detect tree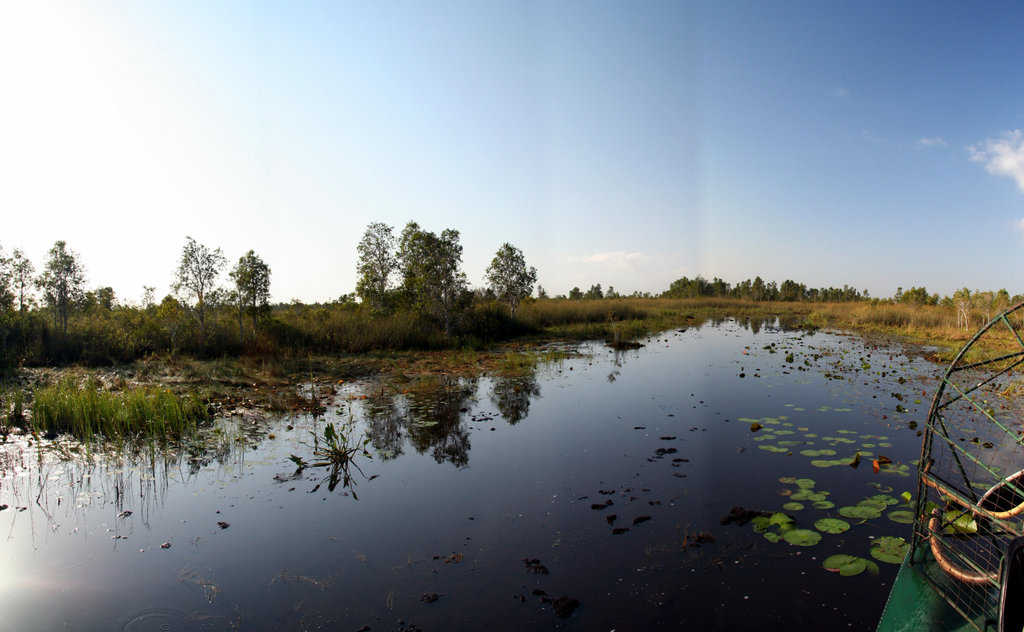
bbox=[168, 233, 225, 331]
